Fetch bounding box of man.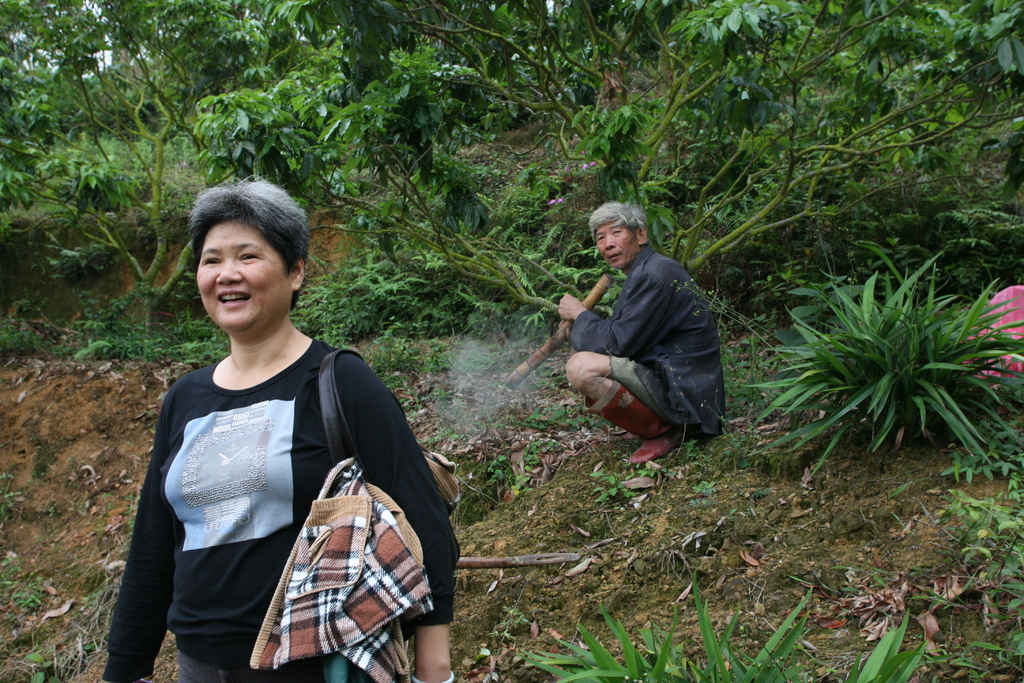
Bbox: (left=551, top=192, right=744, bottom=477).
